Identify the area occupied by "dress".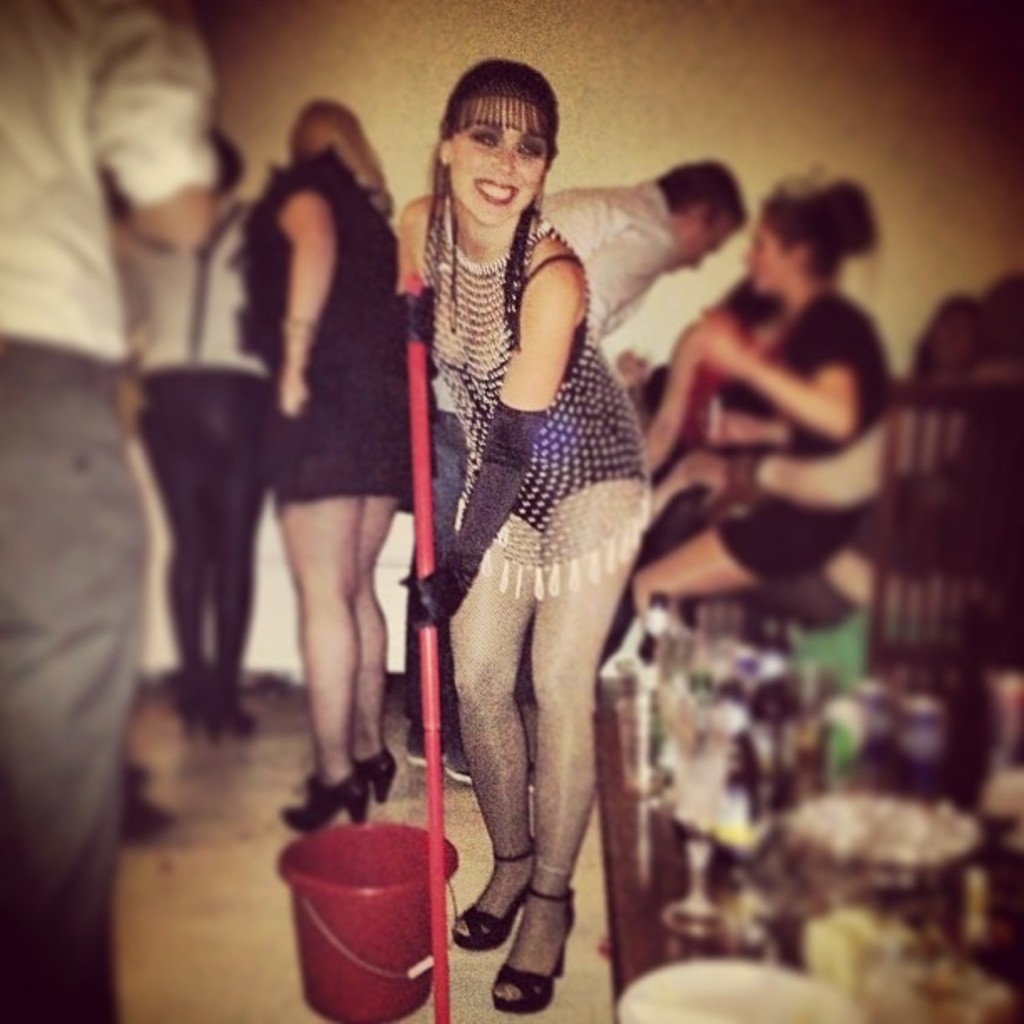
Area: detection(718, 288, 893, 586).
